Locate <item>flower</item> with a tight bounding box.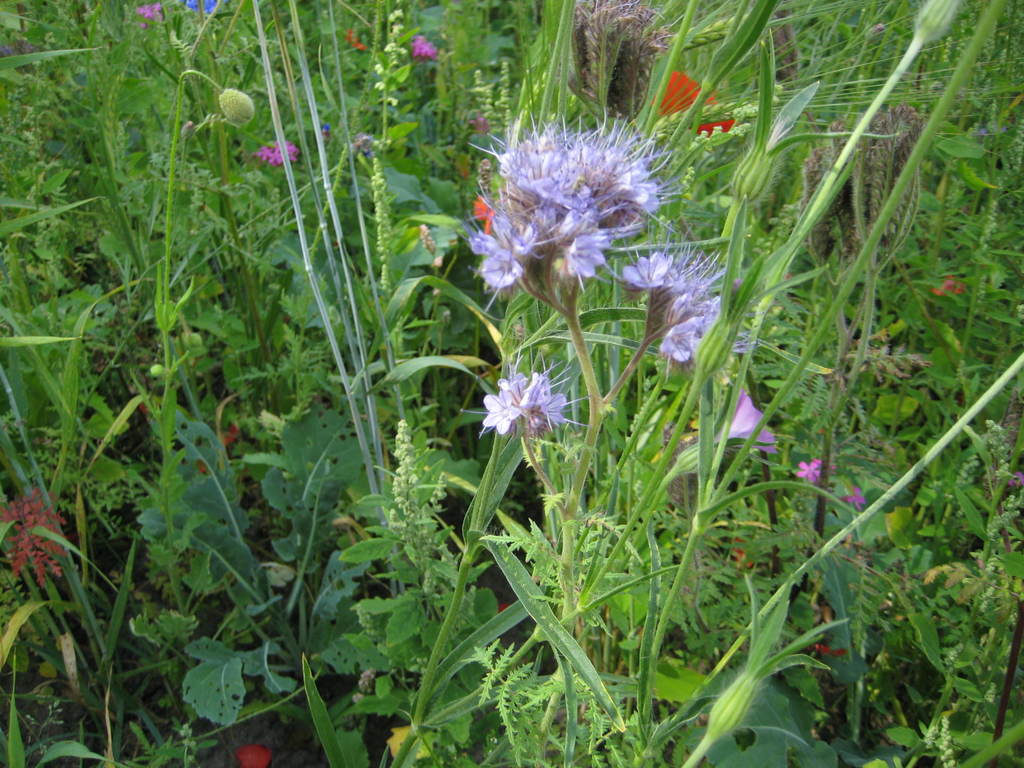
236/744/273/767.
